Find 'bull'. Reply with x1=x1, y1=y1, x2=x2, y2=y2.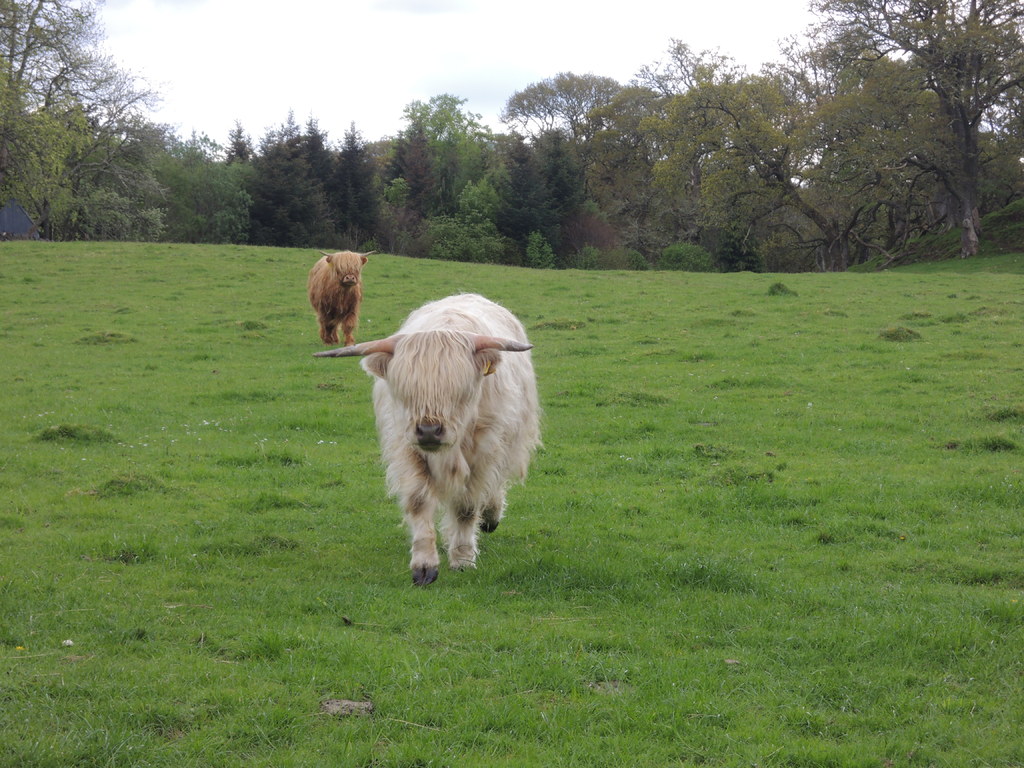
x1=307, y1=249, x2=378, y2=348.
